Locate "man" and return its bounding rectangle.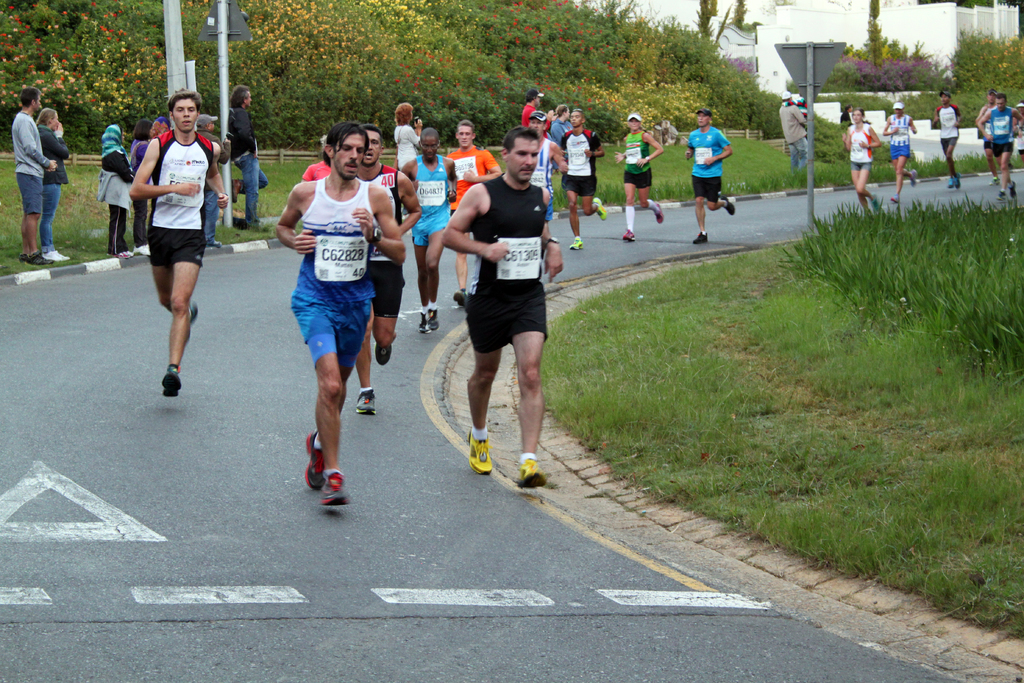
<region>683, 109, 737, 245</region>.
